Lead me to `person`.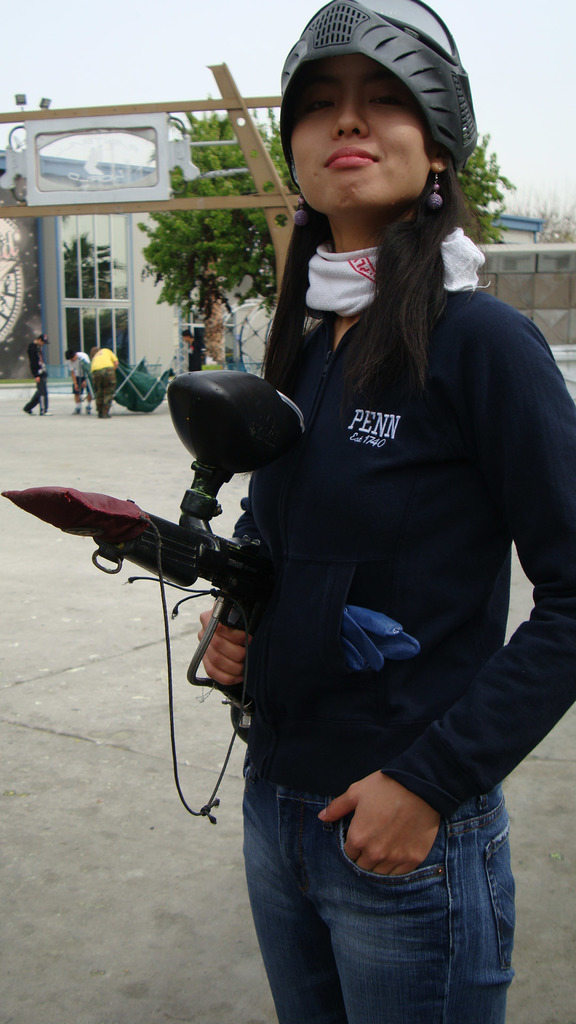
Lead to (21, 326, 53, 419).
